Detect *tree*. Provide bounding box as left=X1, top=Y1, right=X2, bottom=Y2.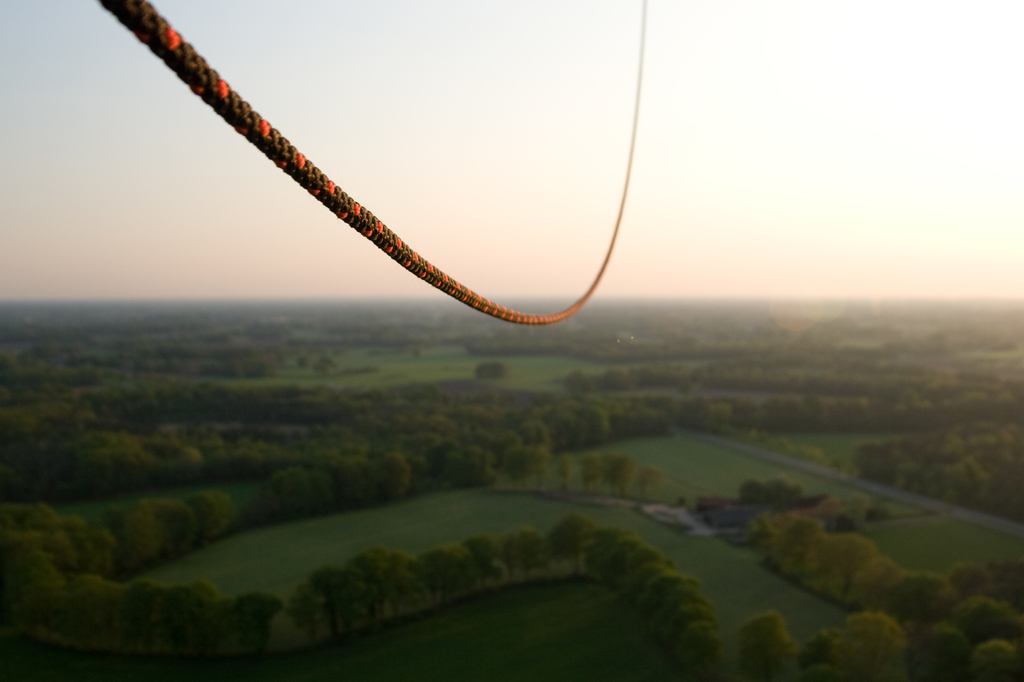
left=638, top=560, right=694, bottom=621.
